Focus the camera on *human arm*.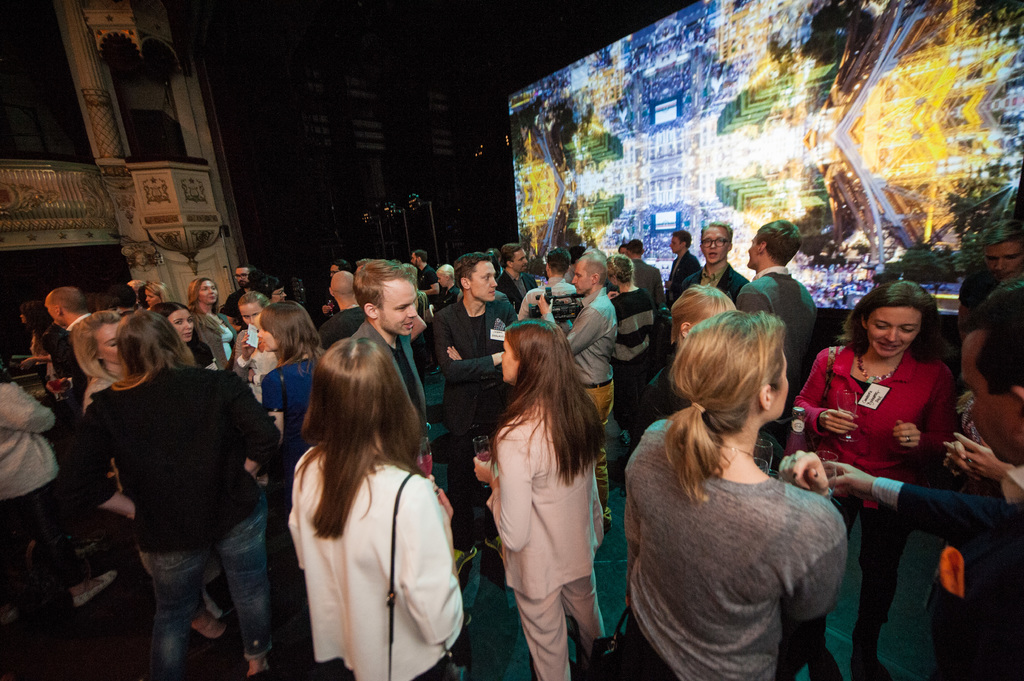
Focus region: Rect(781, 453, 836, 504).
